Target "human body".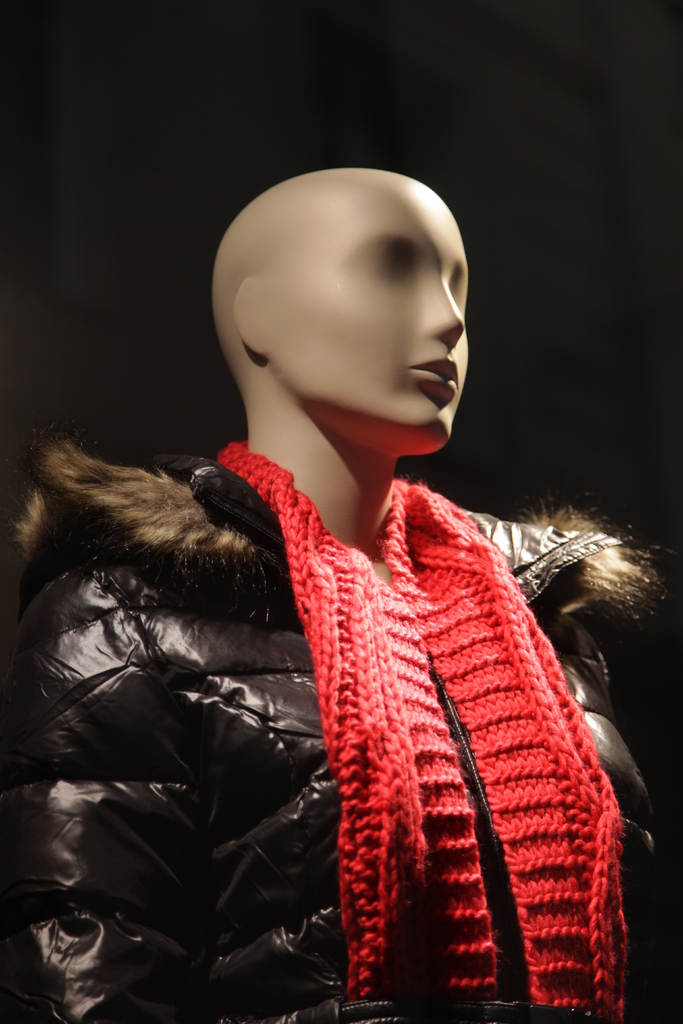
Target region: pyautogui.locateOnScreen(122, 228, 636, 979).
